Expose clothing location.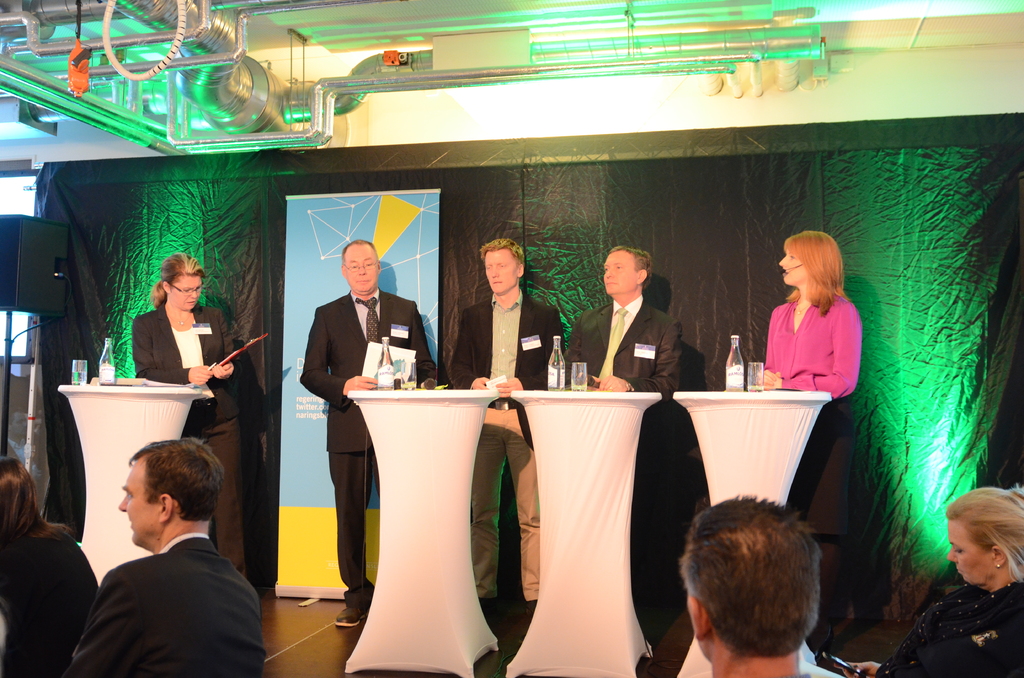
Exposed at {"x1": 0, "y1": 525, "x2": 92, "y2": 677}.
